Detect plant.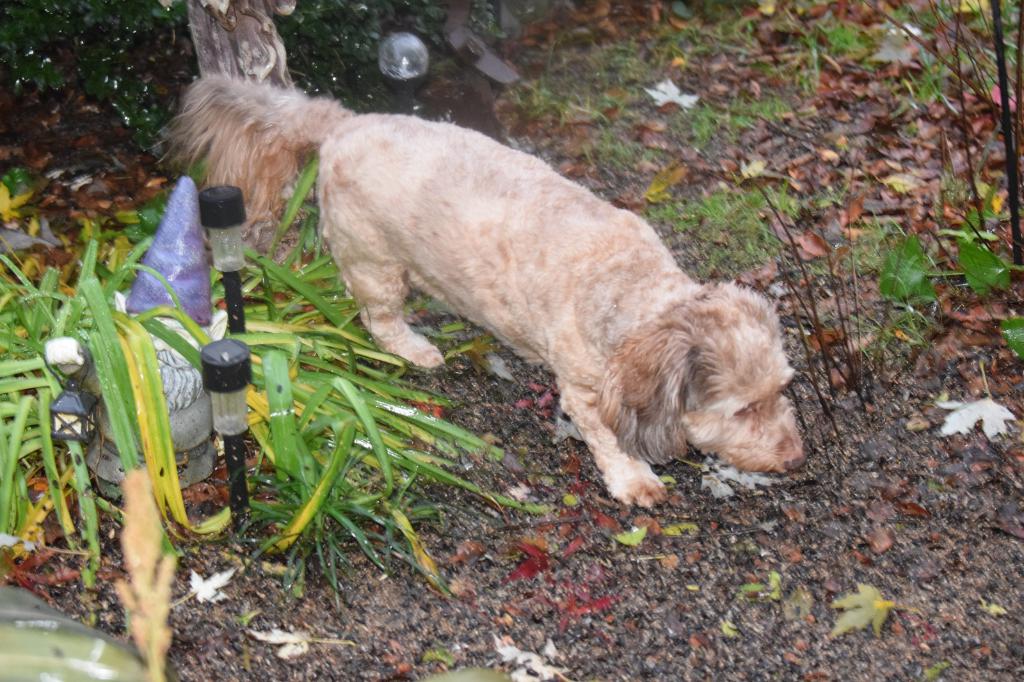
Detected at (872,228,941,310).
